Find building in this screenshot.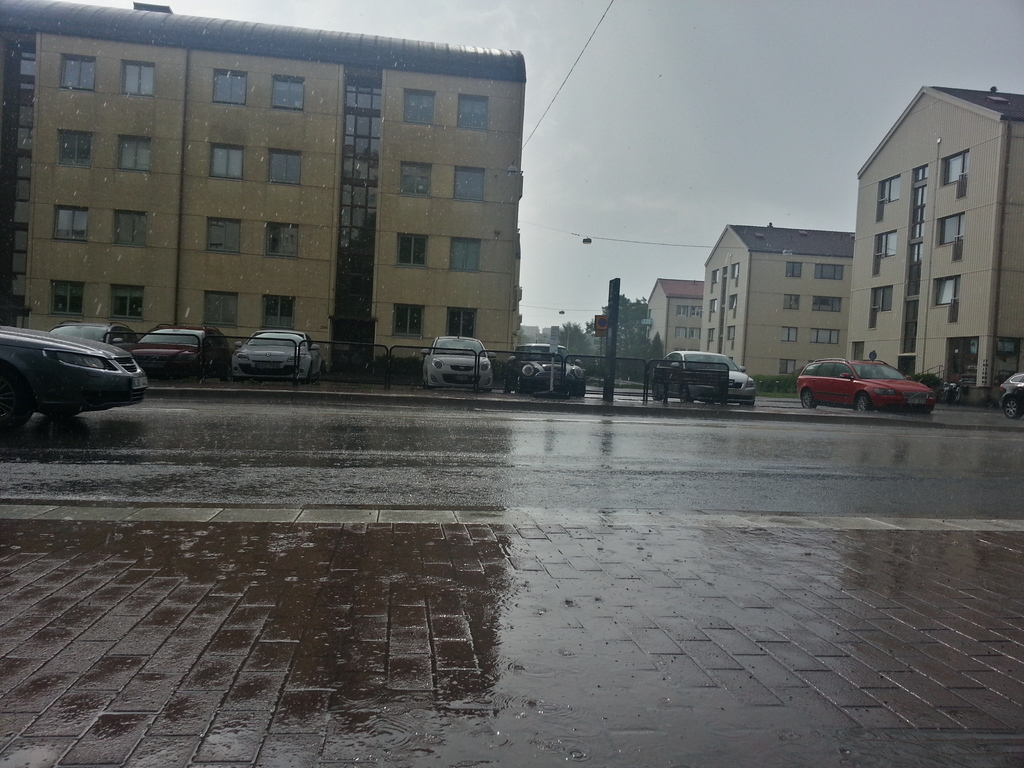
The bounding box for building is detection(843, 88, 1023, 415).
